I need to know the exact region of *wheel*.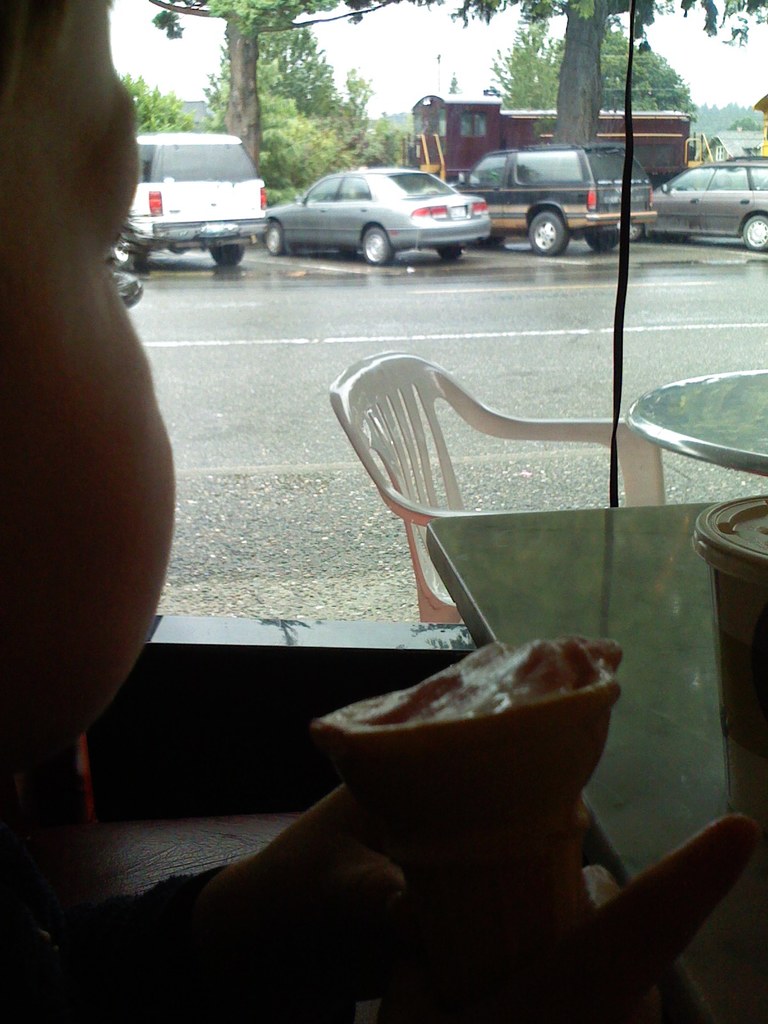
Region: pyautogui.locateOnScreen(262, 217, 285, 257).
